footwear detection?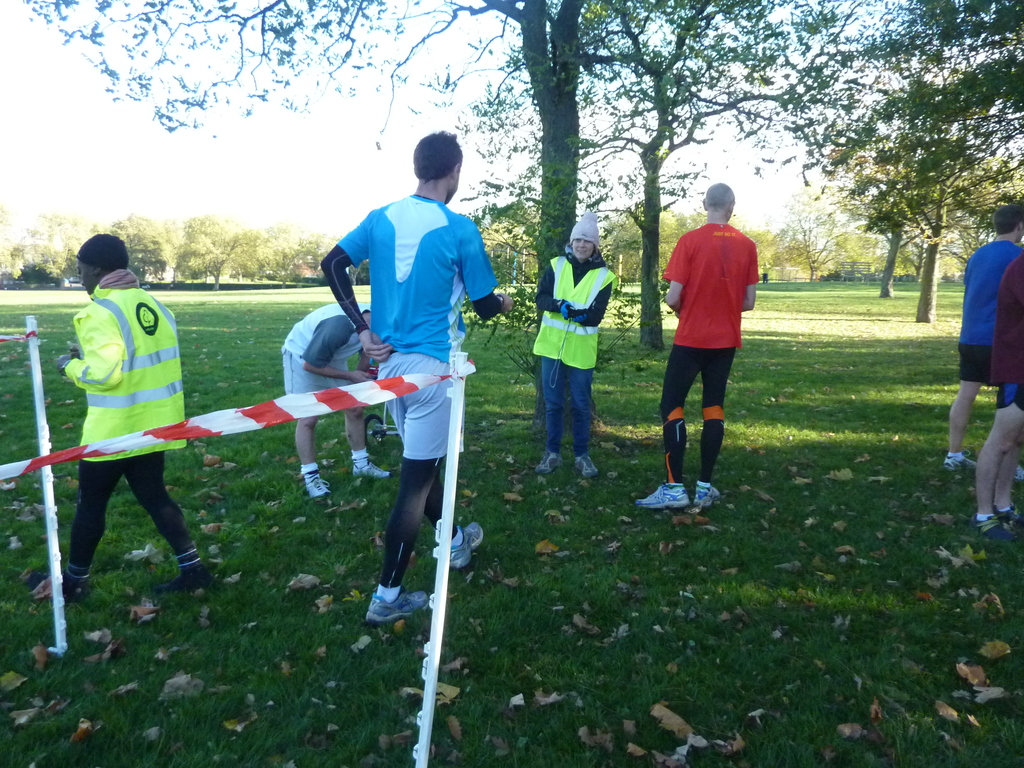
locate(24, 572, 85, 601)
